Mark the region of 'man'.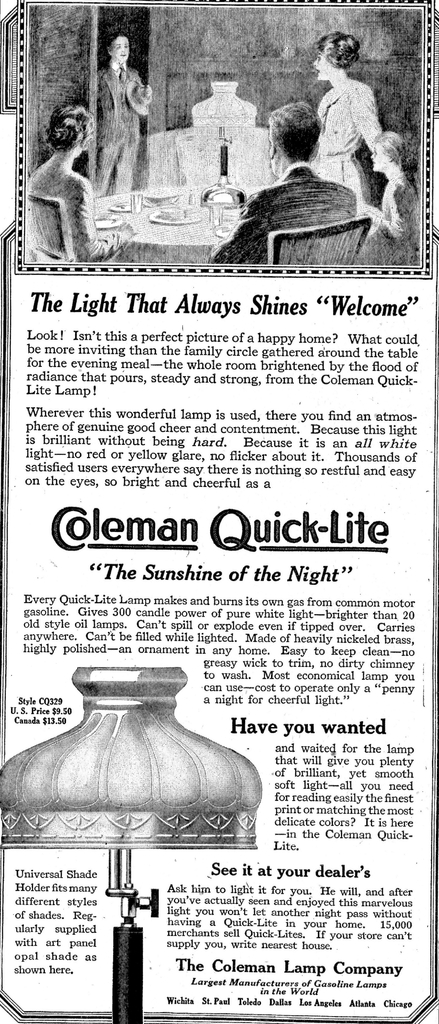
Region: 207 102 355 264.
